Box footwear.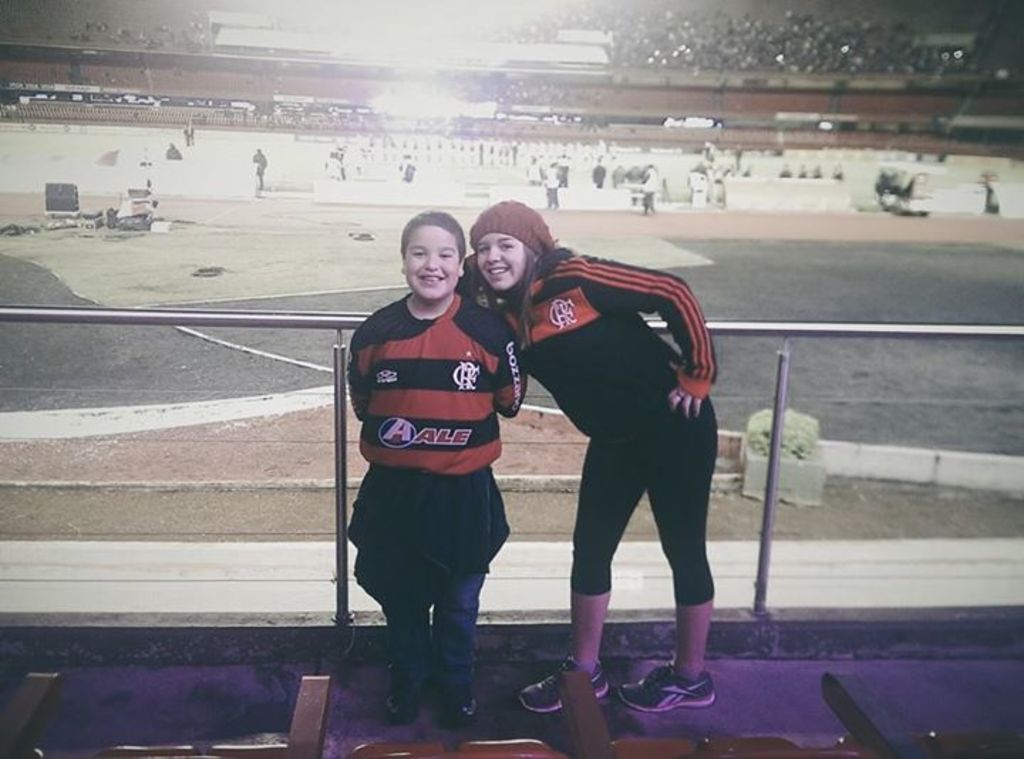
(622,661,721,716).
